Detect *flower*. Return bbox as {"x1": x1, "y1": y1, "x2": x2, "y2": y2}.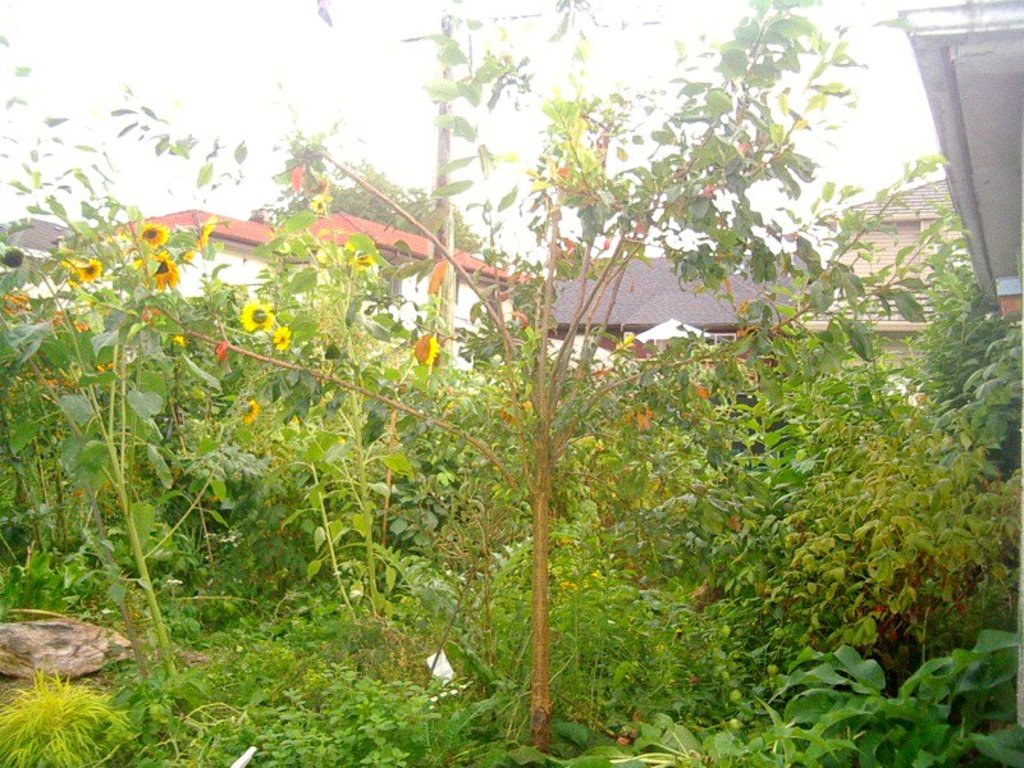
{"x1": 191, "y1": 216, "x2": 214, "y2": 247}.
